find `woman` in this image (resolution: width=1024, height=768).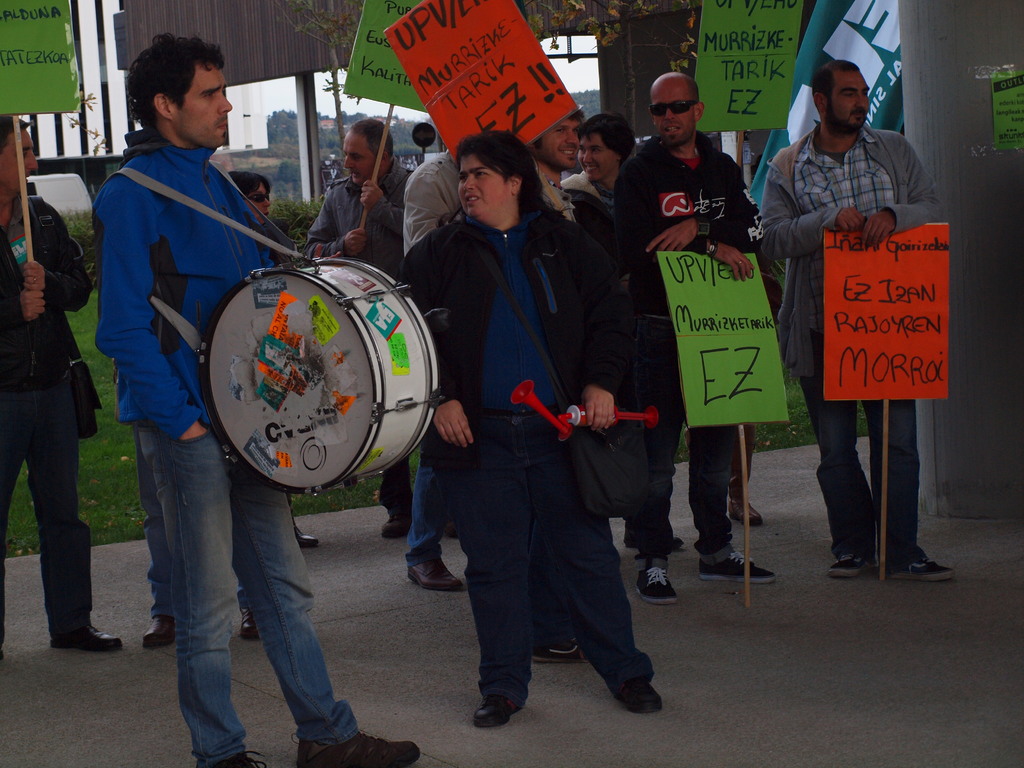
402 120 631 721.
